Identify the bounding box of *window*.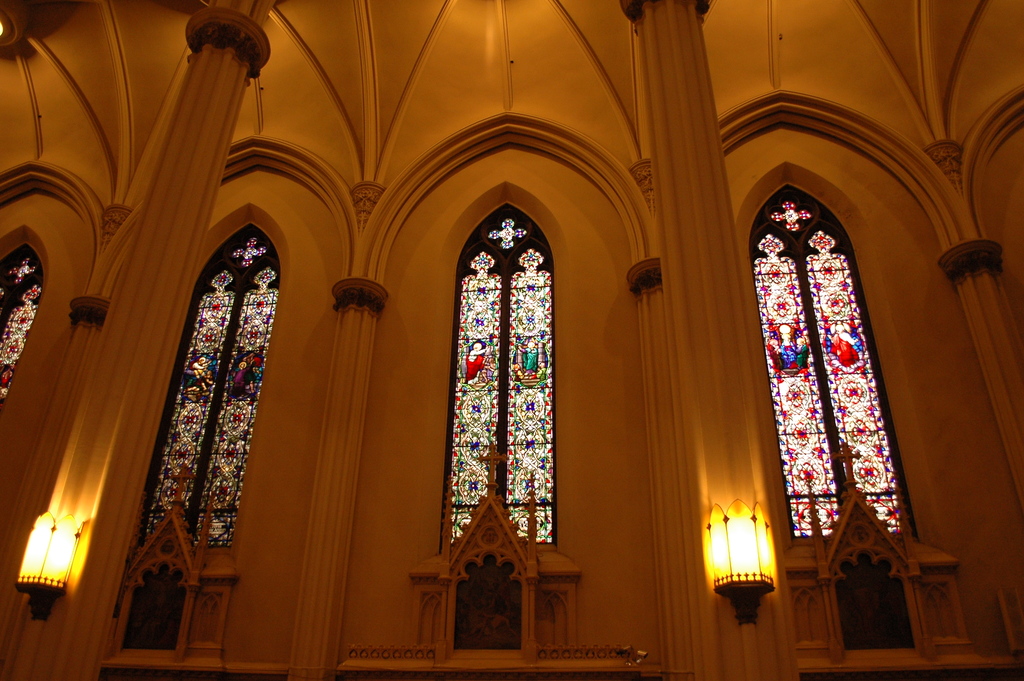
[x1=141, y1=224, x2=274, y2=550].
